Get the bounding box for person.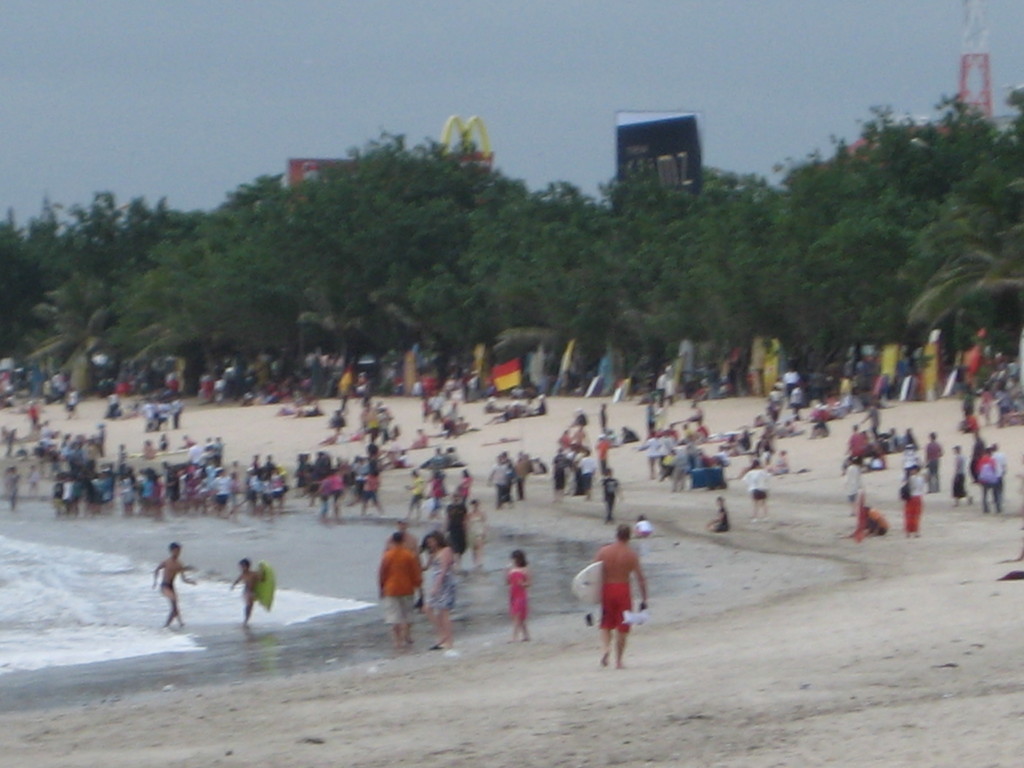
593,519,659,658.
